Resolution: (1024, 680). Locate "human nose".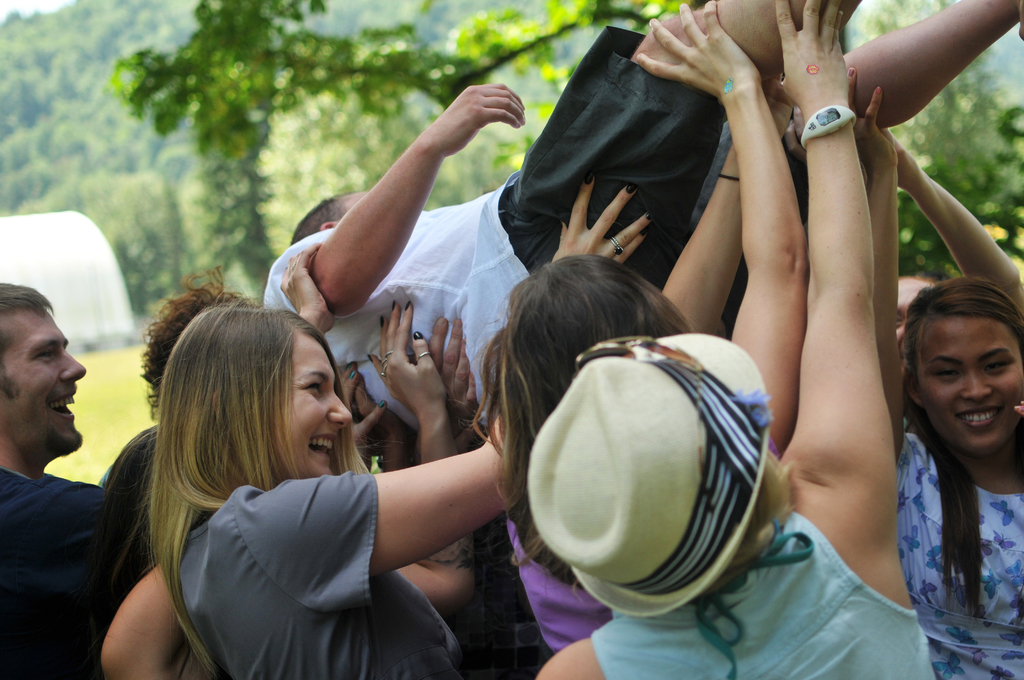
x1=328, y1=387, x2=354, y2=428.
